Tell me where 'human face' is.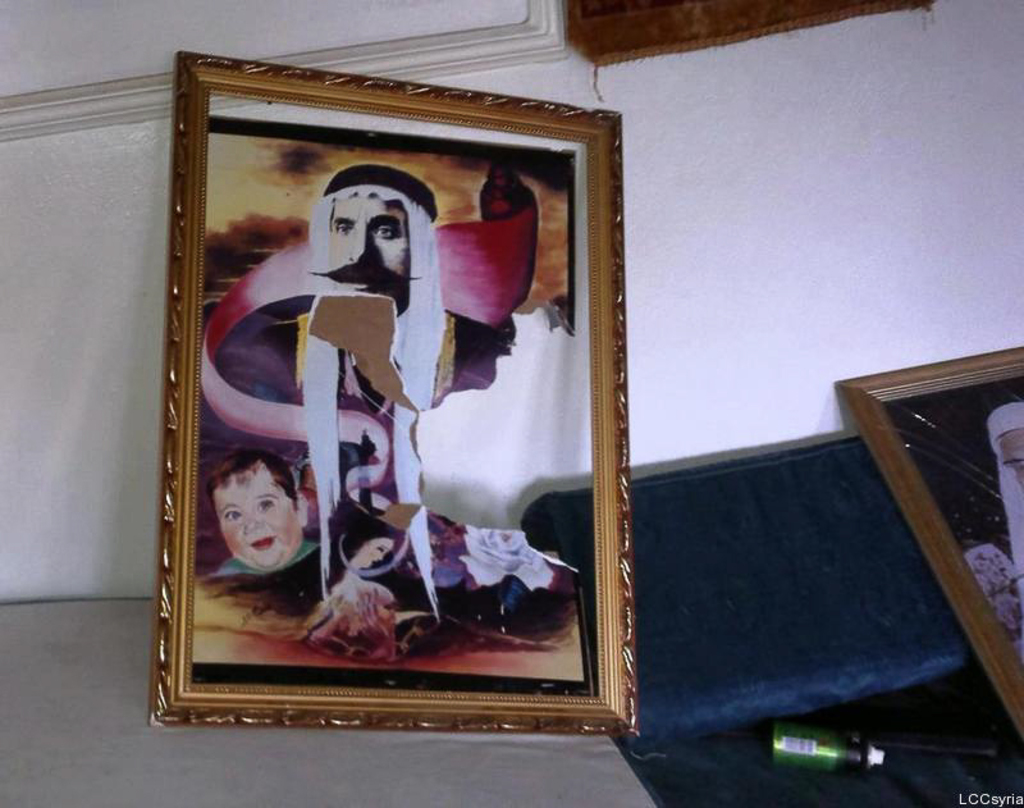
'human face' is at <bbox>355, 538, 396, 569</bbox>.
